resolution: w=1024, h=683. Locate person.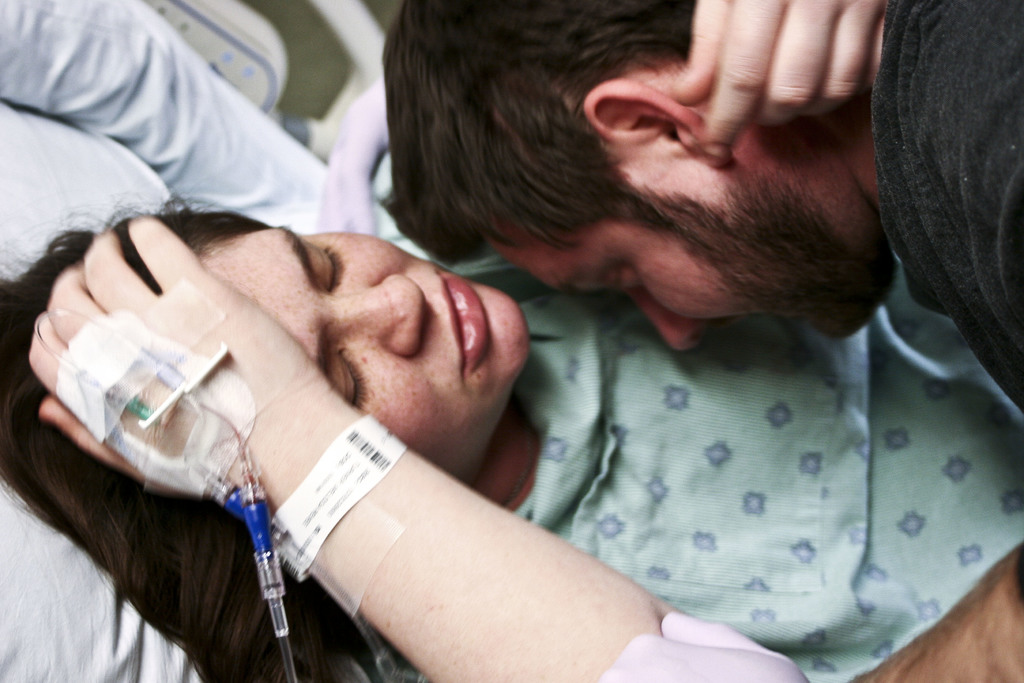
{"x1": 0, "y1": 188, "x2": 1023, "y2": 682}.
